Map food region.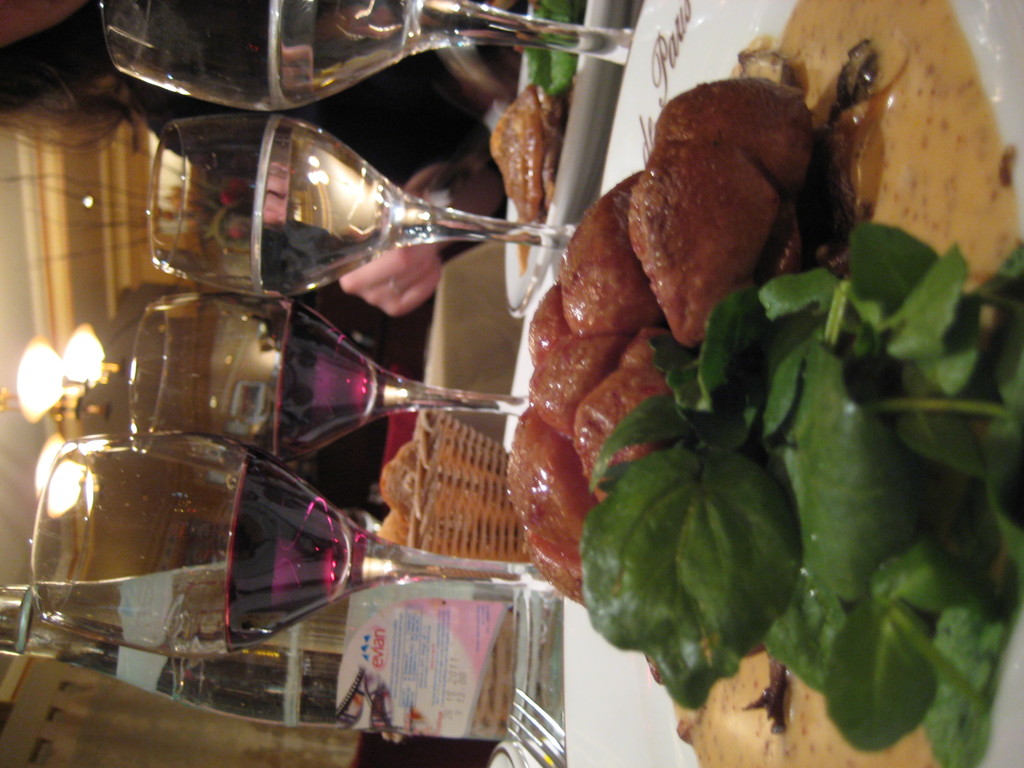
Mapped to 483/23/996/753.
